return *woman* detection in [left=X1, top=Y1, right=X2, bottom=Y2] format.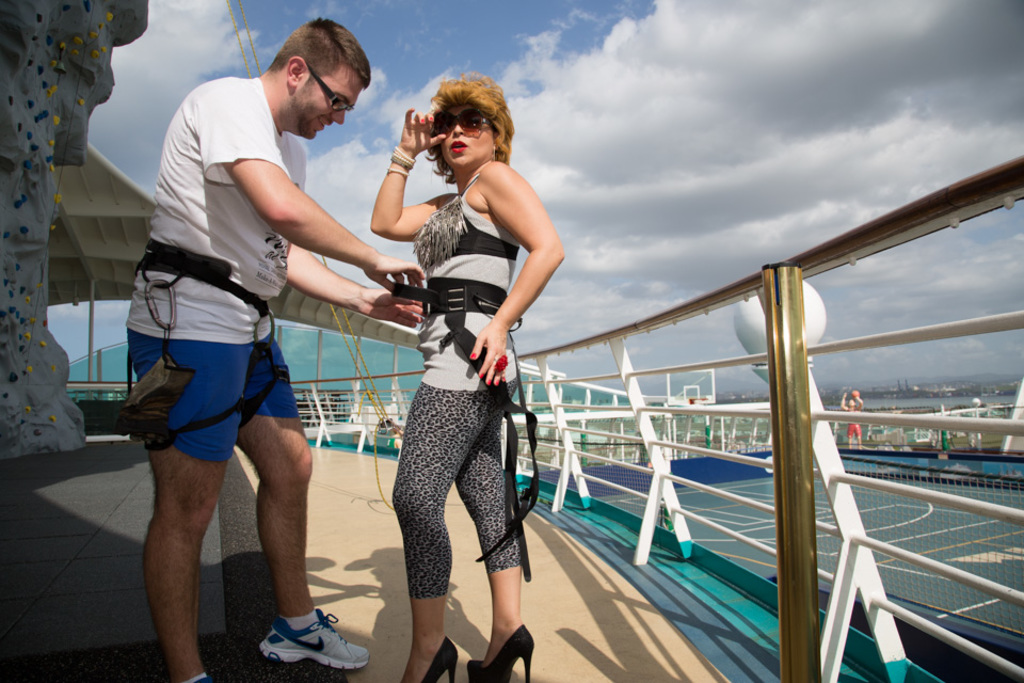
[left=353, top=72, right=555, bottom=642].
